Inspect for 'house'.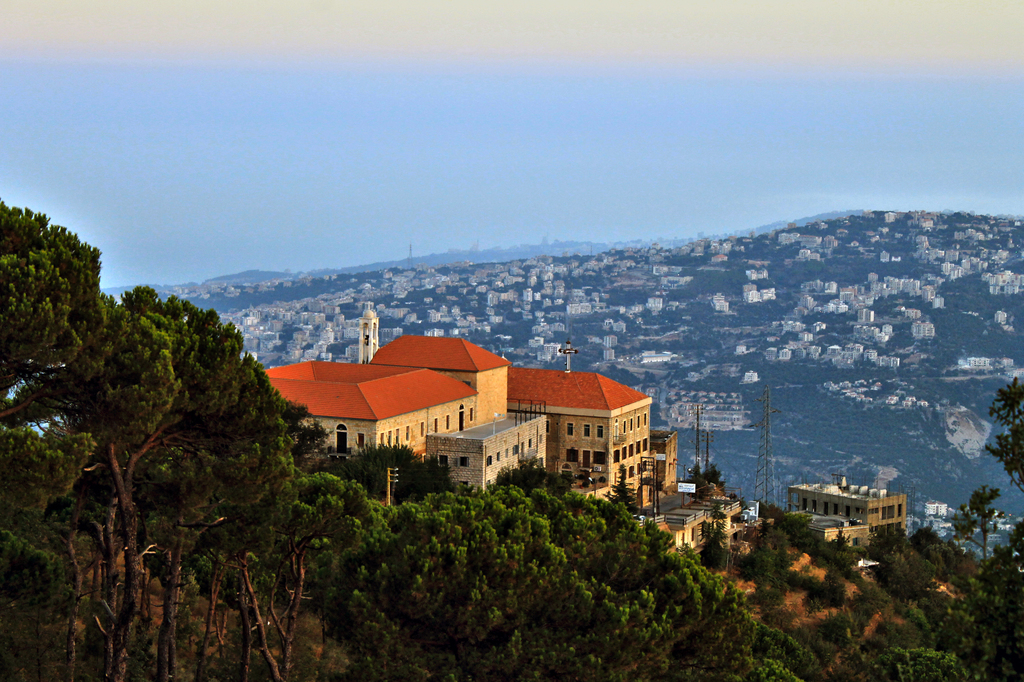
Inspection: [x1=897, y1=276, x2=920, y2=295].
